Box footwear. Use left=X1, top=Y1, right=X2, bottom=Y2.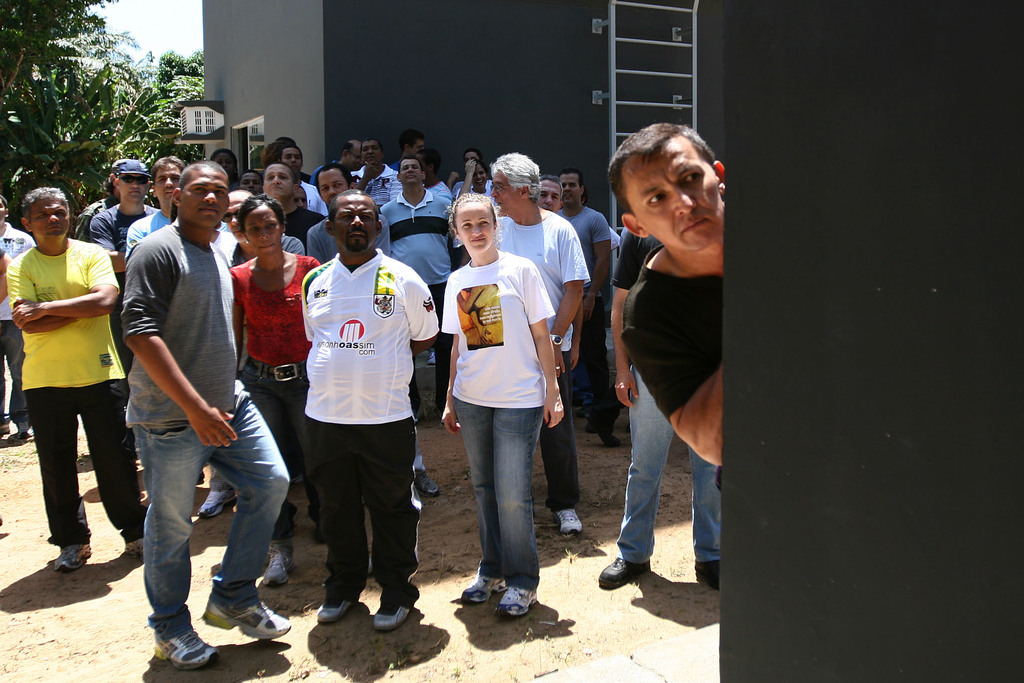
left=17, top=424, right=29, bottom=440.
